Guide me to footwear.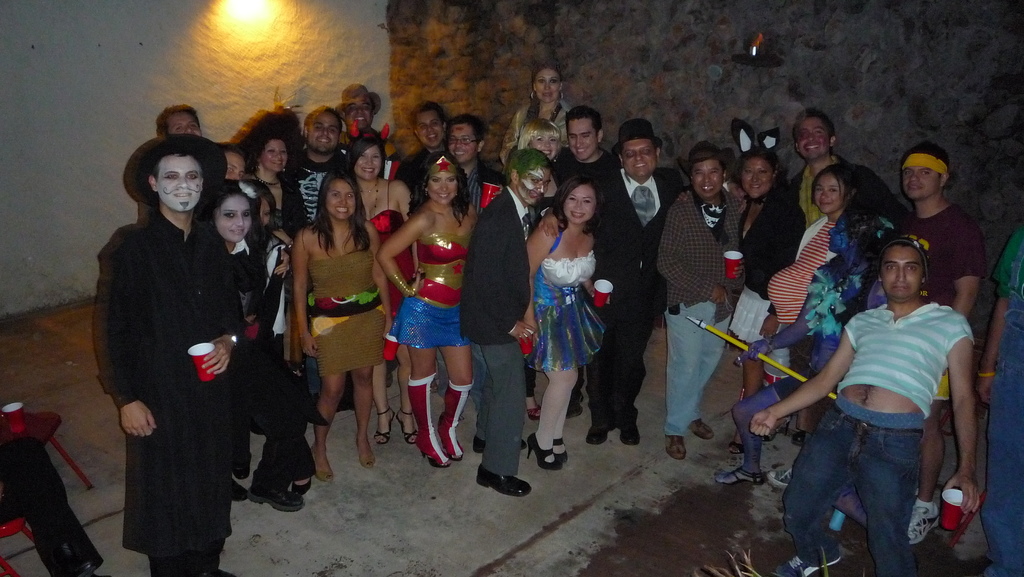
Guidance: <bbox>822, 540, 845, 566</bbox>.
